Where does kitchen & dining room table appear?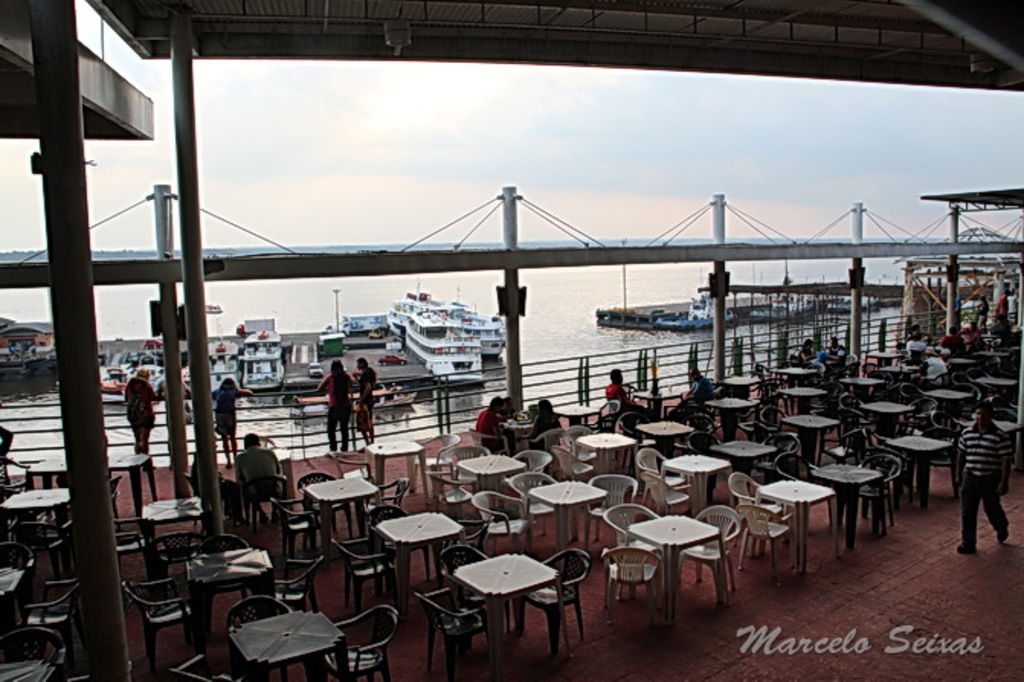
Appears at crop(436, 545, 601, 658).
